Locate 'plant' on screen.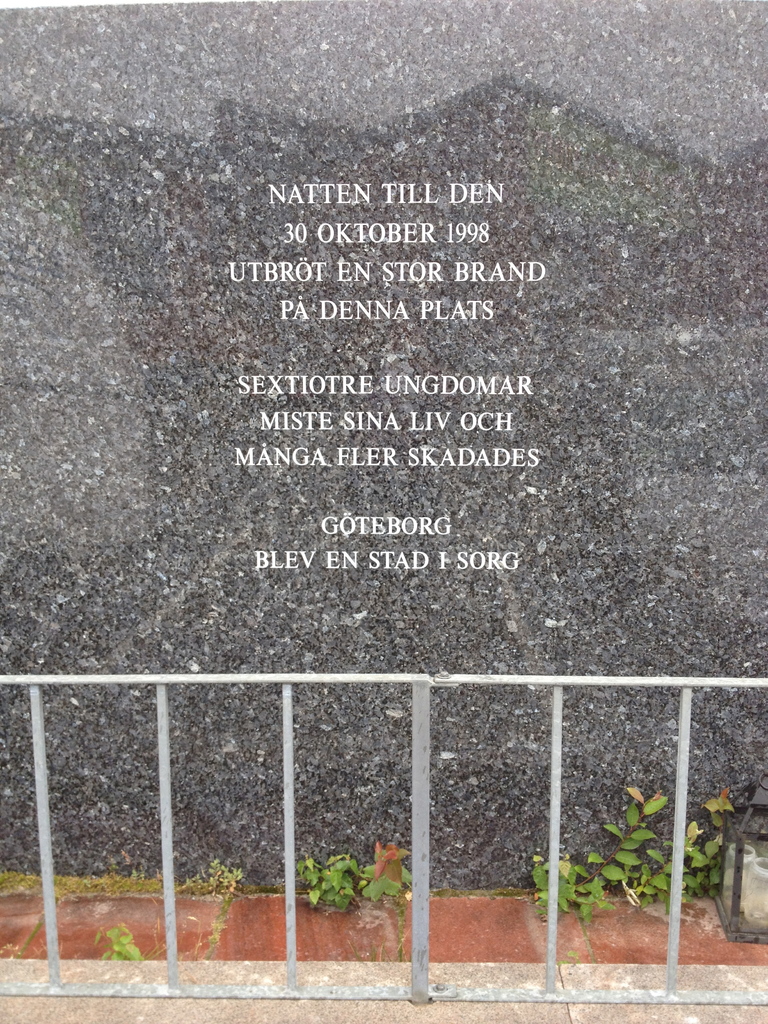
On screen at <region>189, 858, 245, 893</region>.
